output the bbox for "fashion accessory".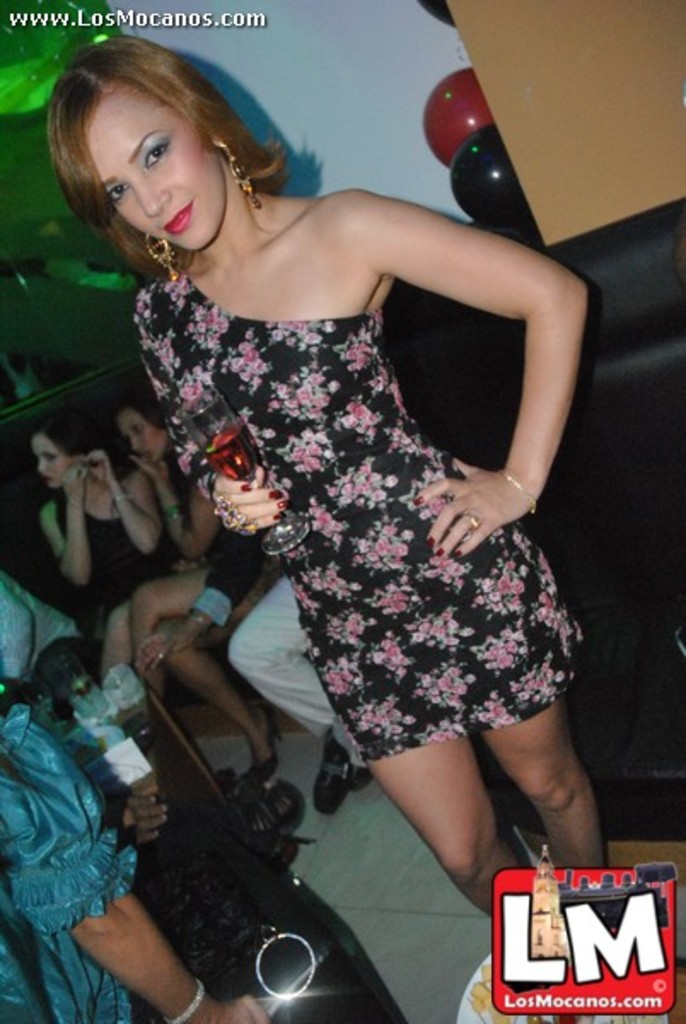
crop(164, 981, 206, 1022).
